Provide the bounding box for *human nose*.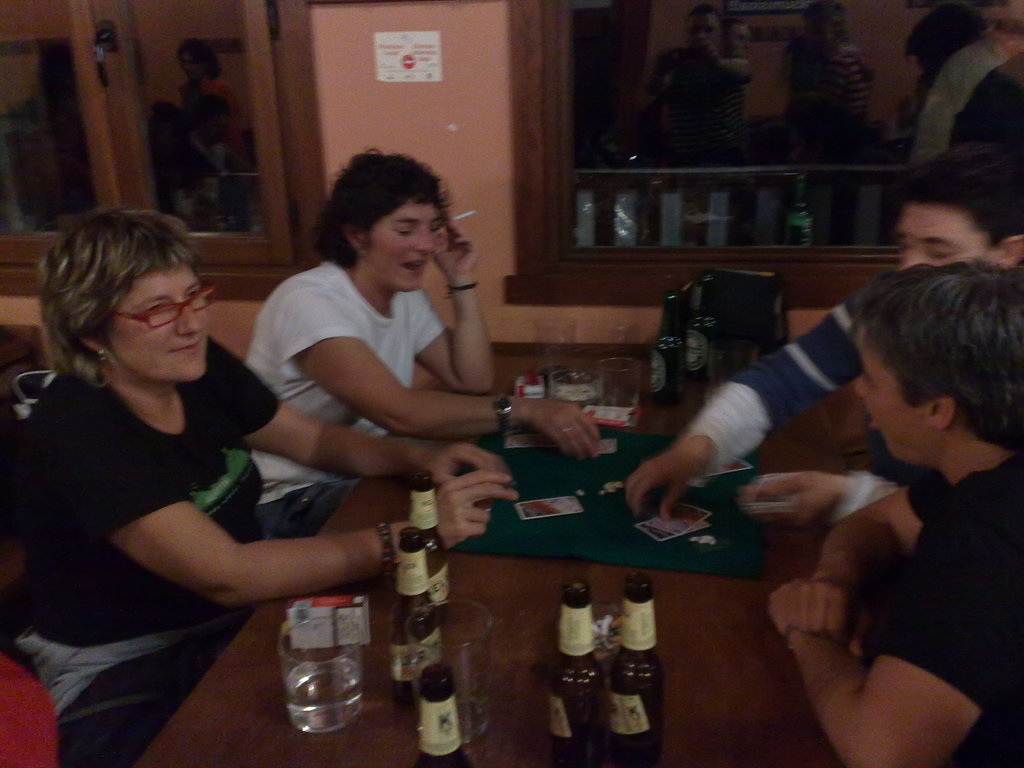
l=176, t=306, r=204, b=335.
